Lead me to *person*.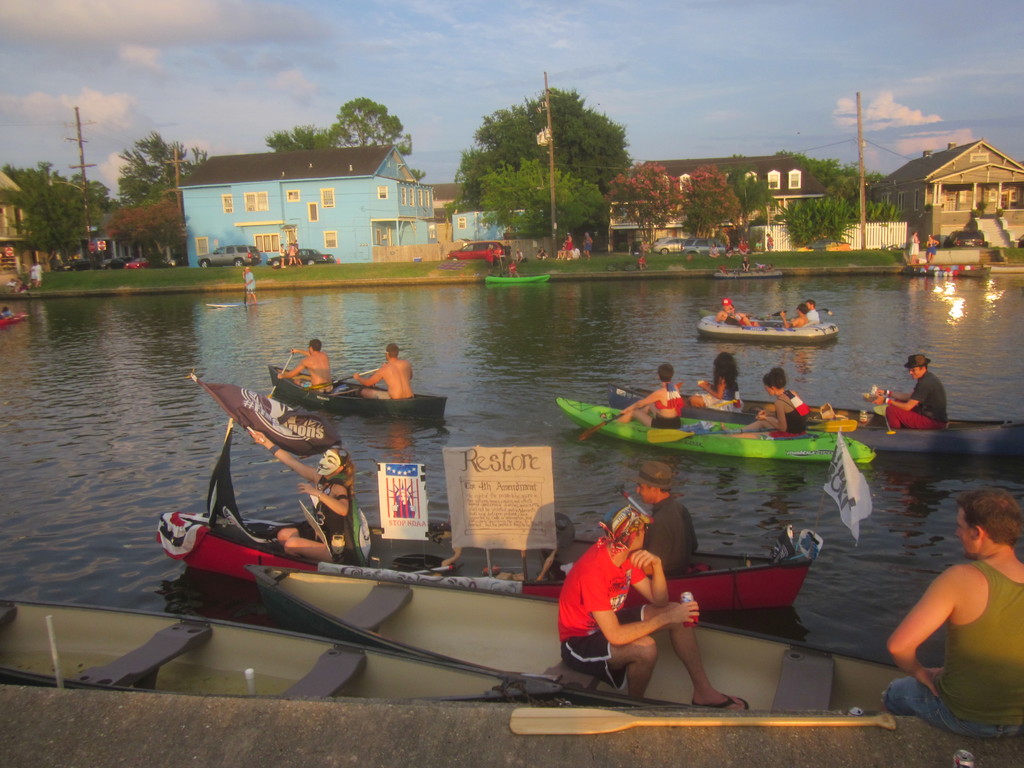
Lead to detection(278, 339, 333, 392).
